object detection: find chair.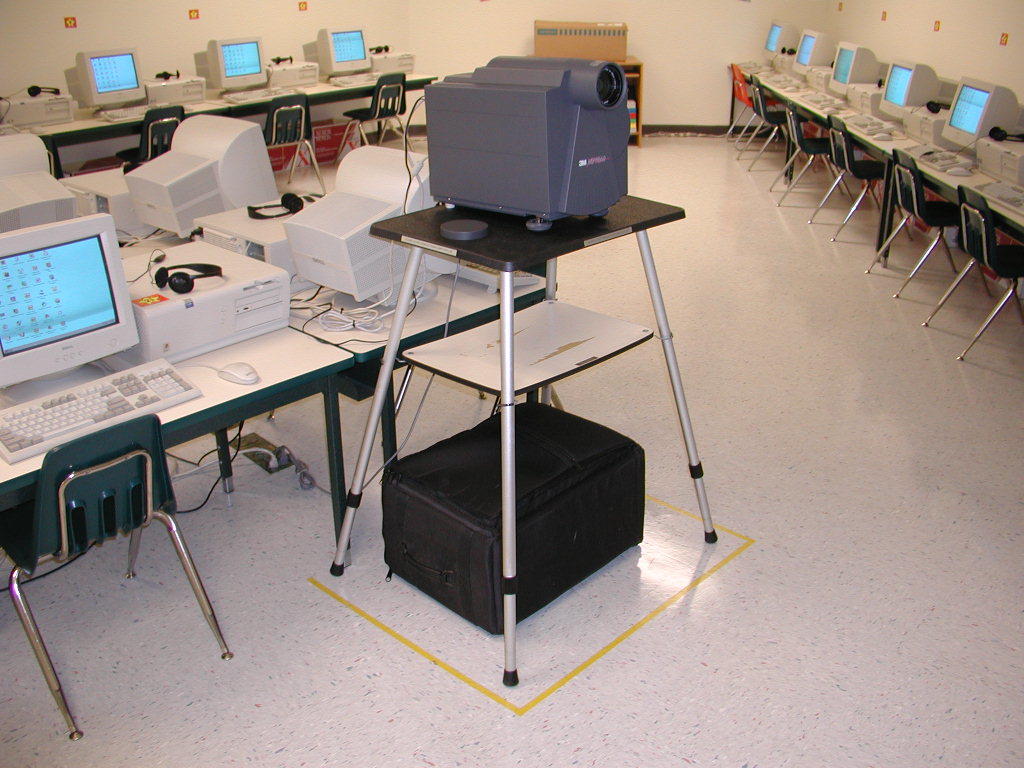
336, 73, 406, 166.
